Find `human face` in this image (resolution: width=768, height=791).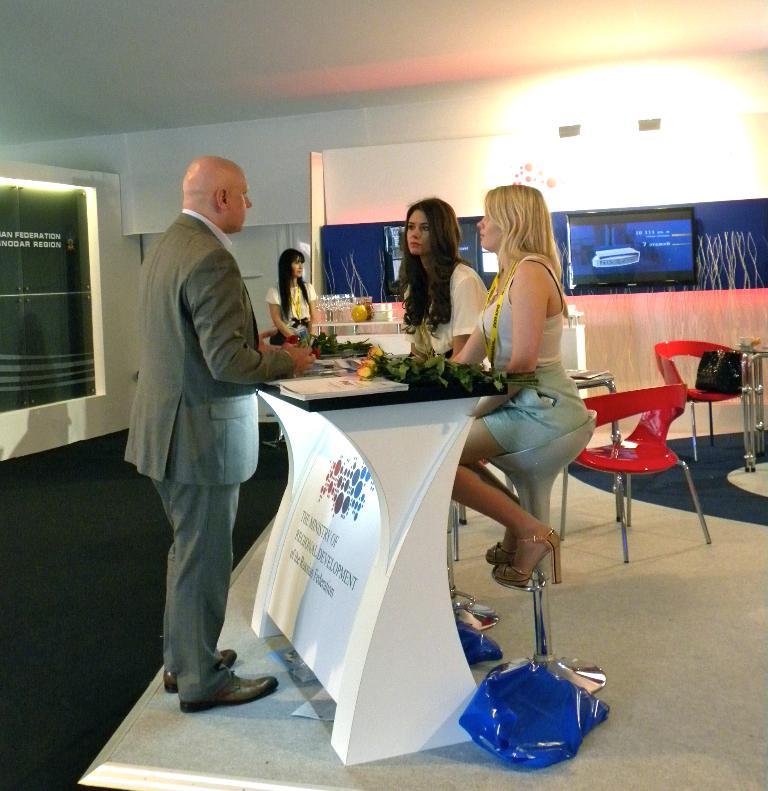
crop(476, 204, 504, 248).
